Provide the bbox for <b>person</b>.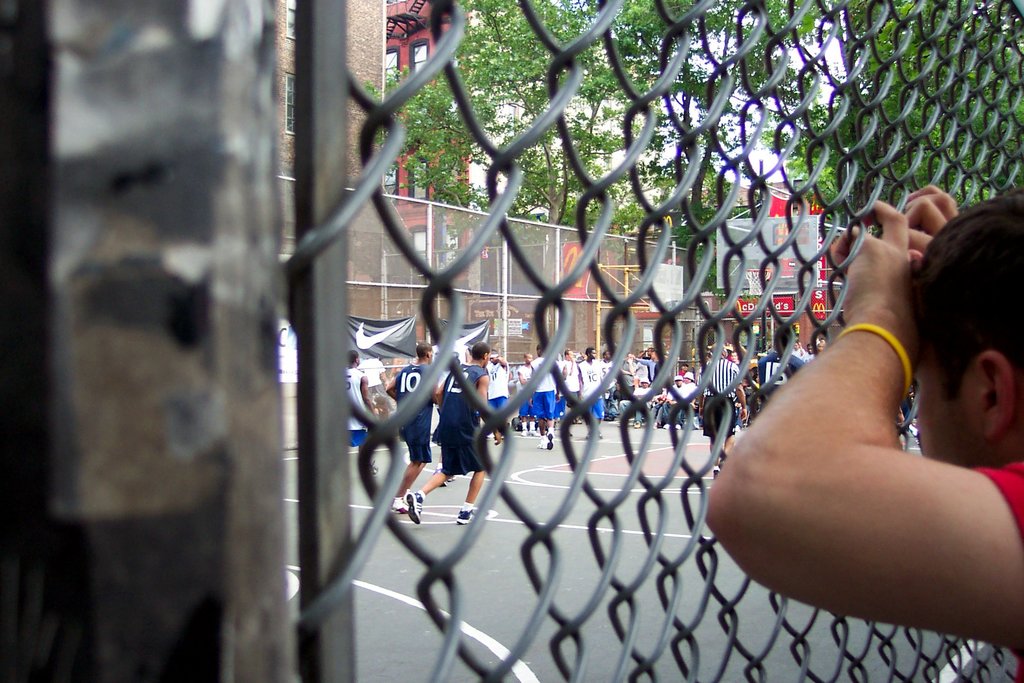
<box>791,156,1021,623</box>.
